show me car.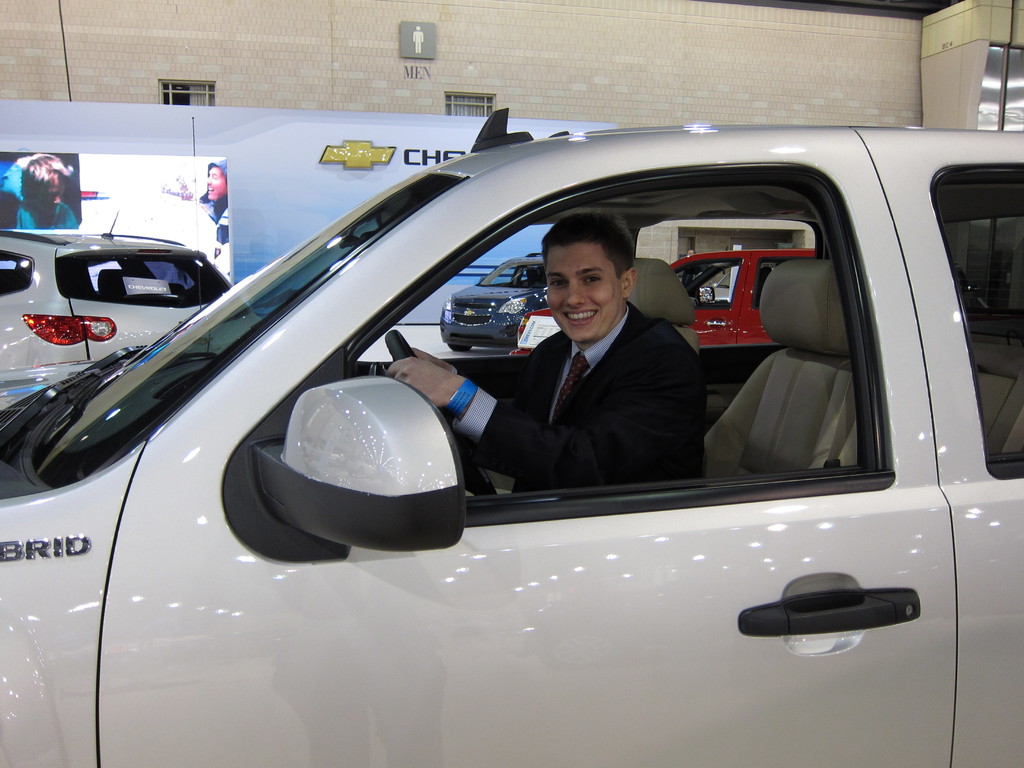
car is here: <box>440,250,550,352</box>.
